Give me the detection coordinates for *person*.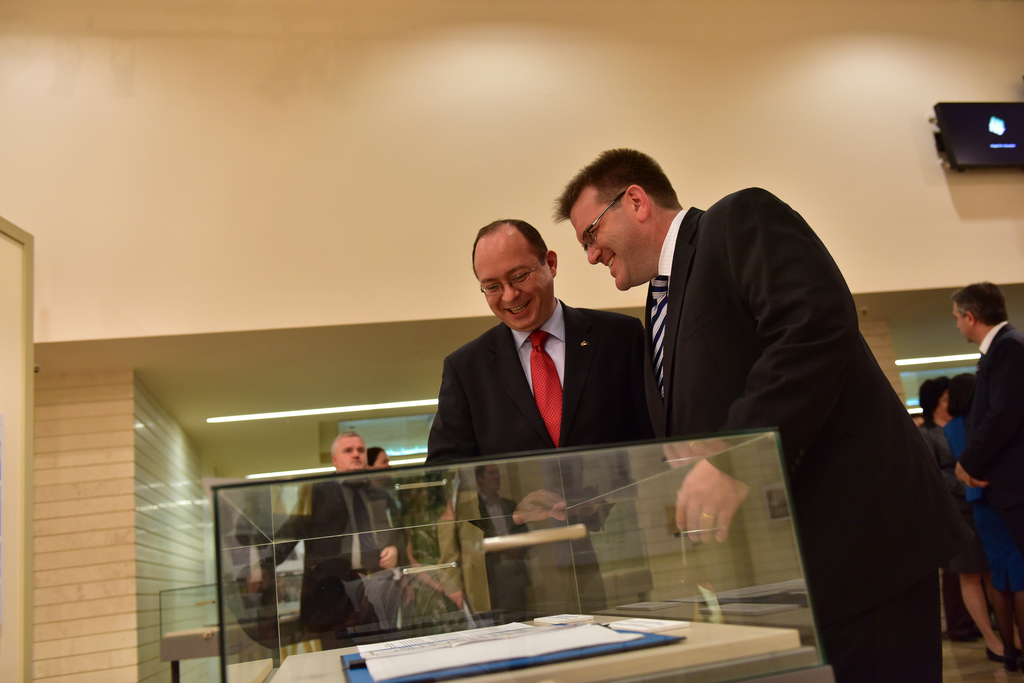
(465,451,524,623).
